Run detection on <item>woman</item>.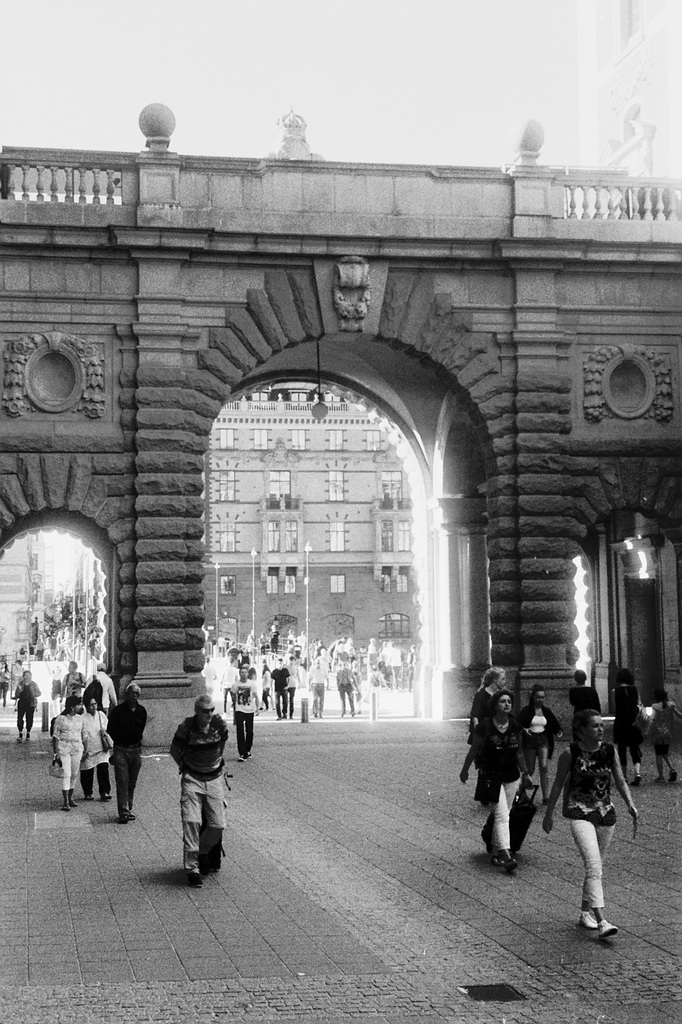
Result: 518, 685, 569, 810.
